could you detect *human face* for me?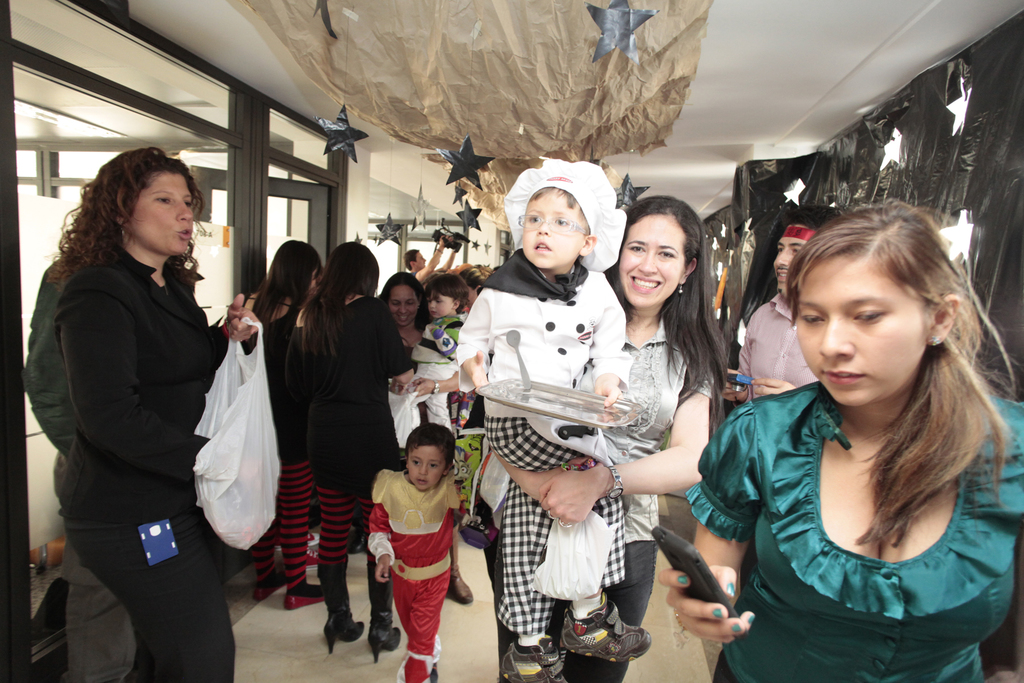
Detection result: [left=525, top=192, right=590, bottom=272].
